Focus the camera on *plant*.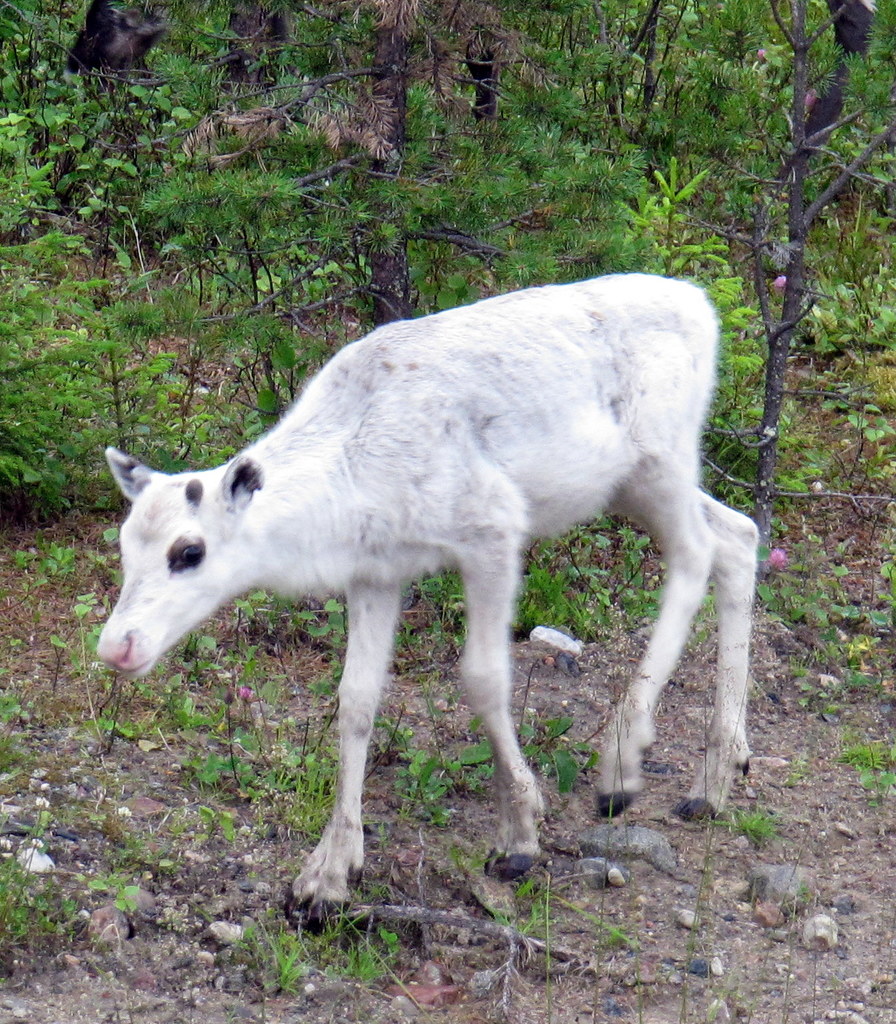
Focus region: {"left": 564, "top": 893, "right": 633, "bottom": 951}.
